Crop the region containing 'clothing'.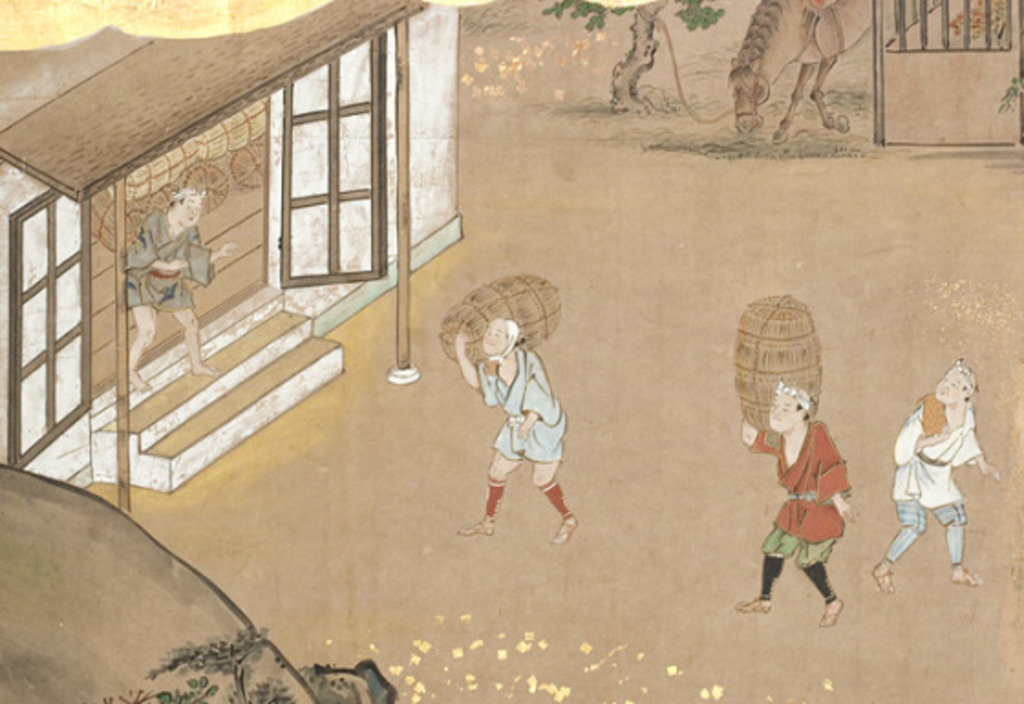
Crop region: [left=885, top=393, right=982, bottom=563].
